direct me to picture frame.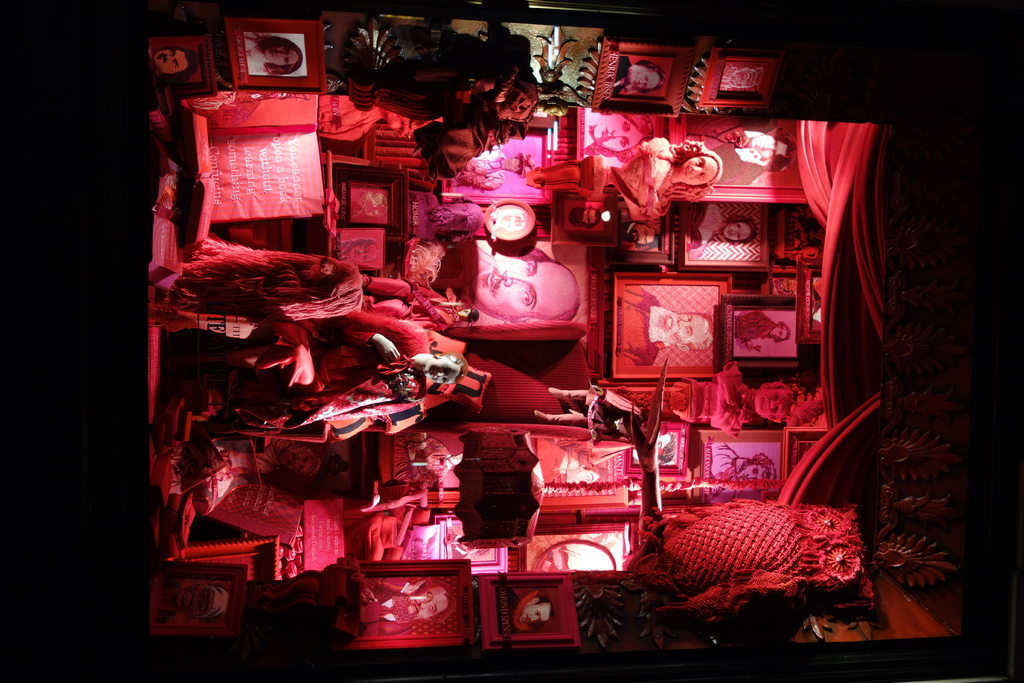
Direction: rect(772, 203, 824, 263).
